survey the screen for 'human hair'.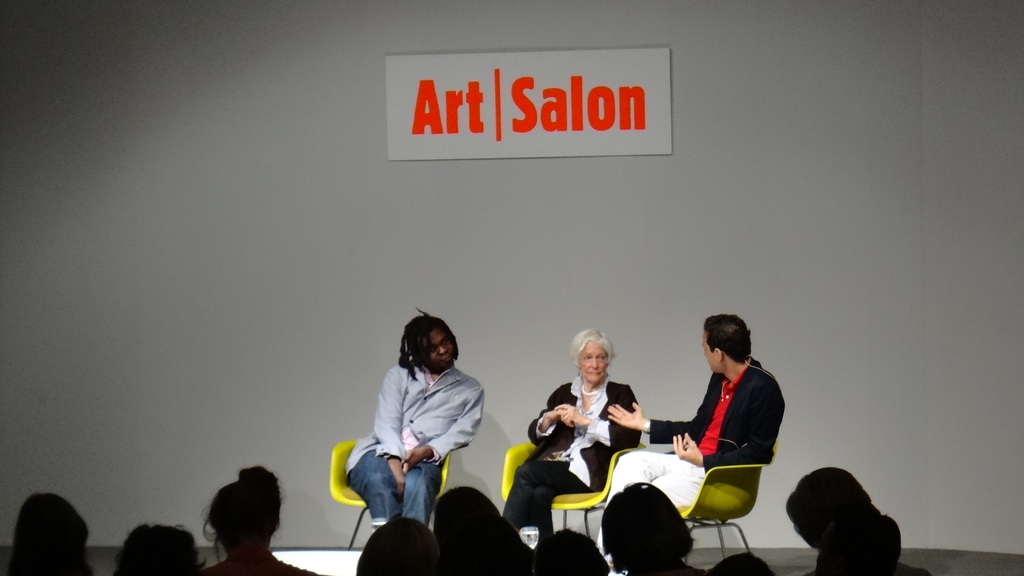
Survey found: 702 313 753 364.
